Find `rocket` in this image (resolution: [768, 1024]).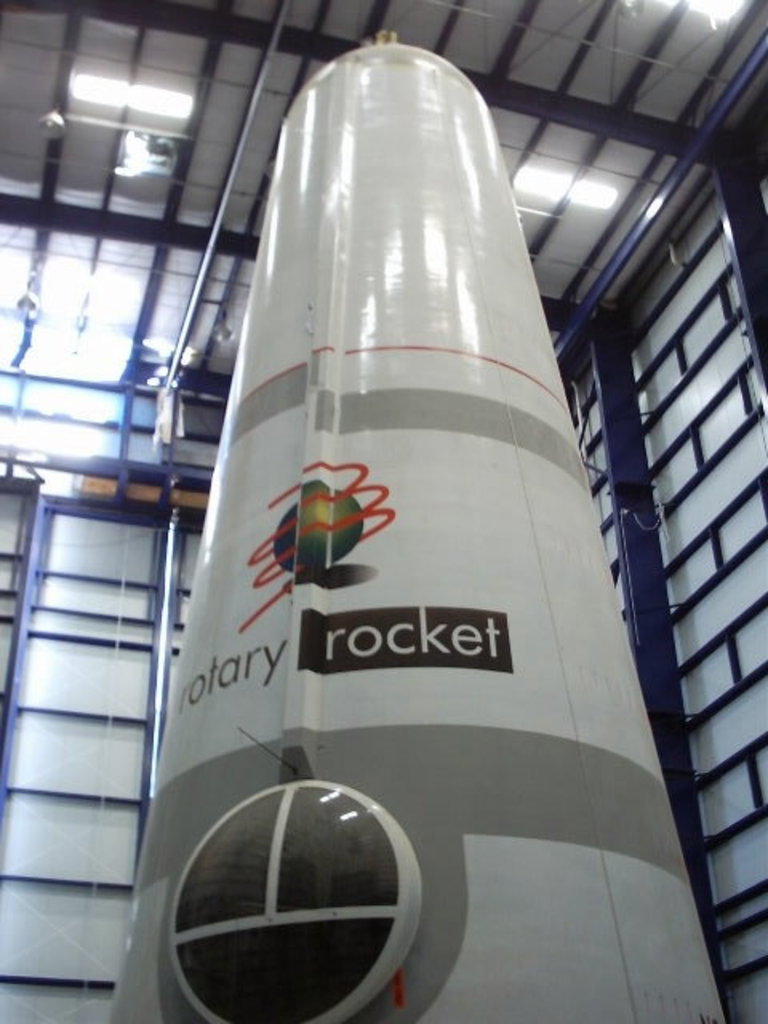
{"left": 94, "top": 42, "right": 728, "bottom": 1022}.
